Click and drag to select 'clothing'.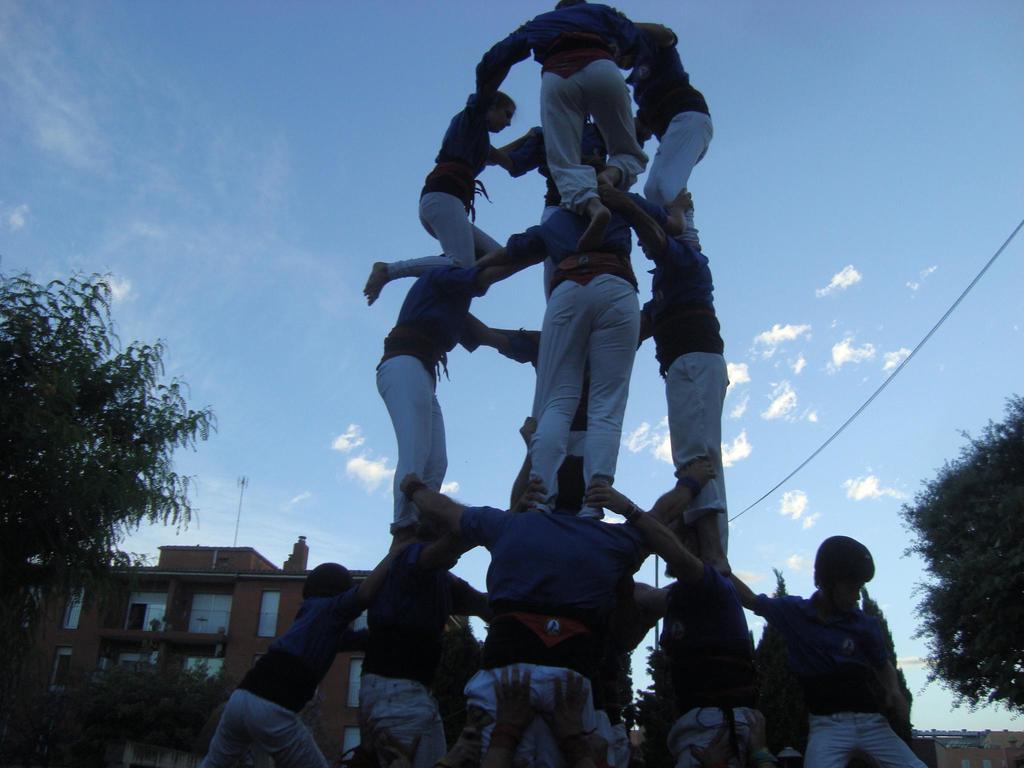
Selection: (547,368,600,511).
